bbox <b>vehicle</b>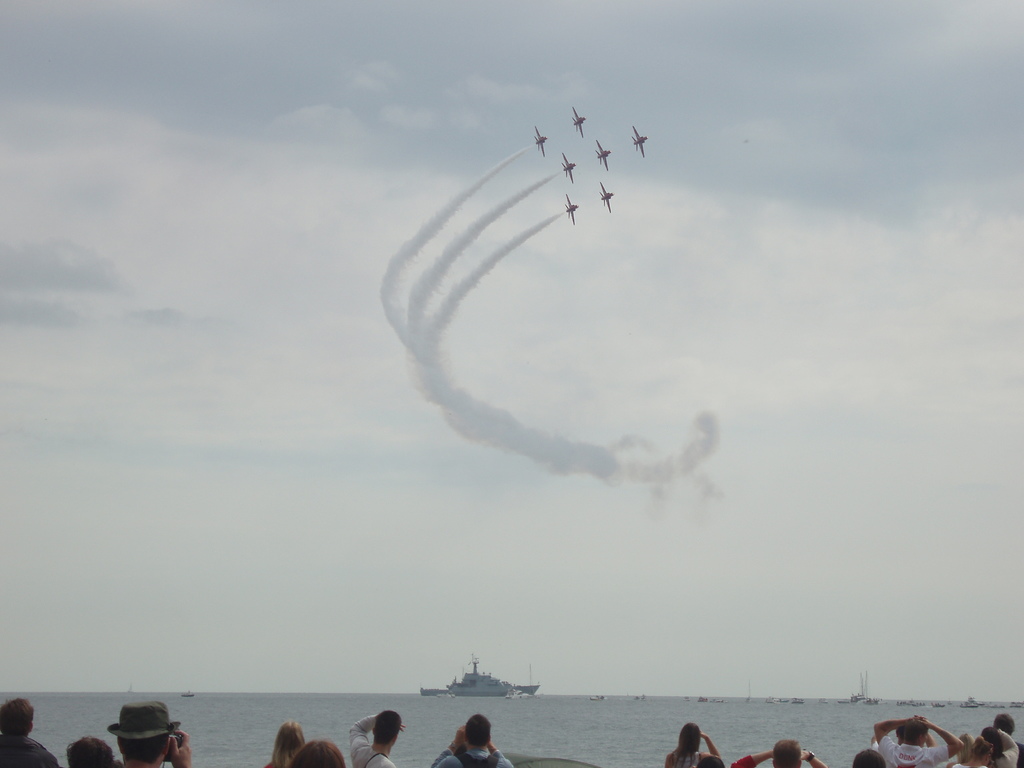
[x1=634, y1=119, x2=652, y2=157]
